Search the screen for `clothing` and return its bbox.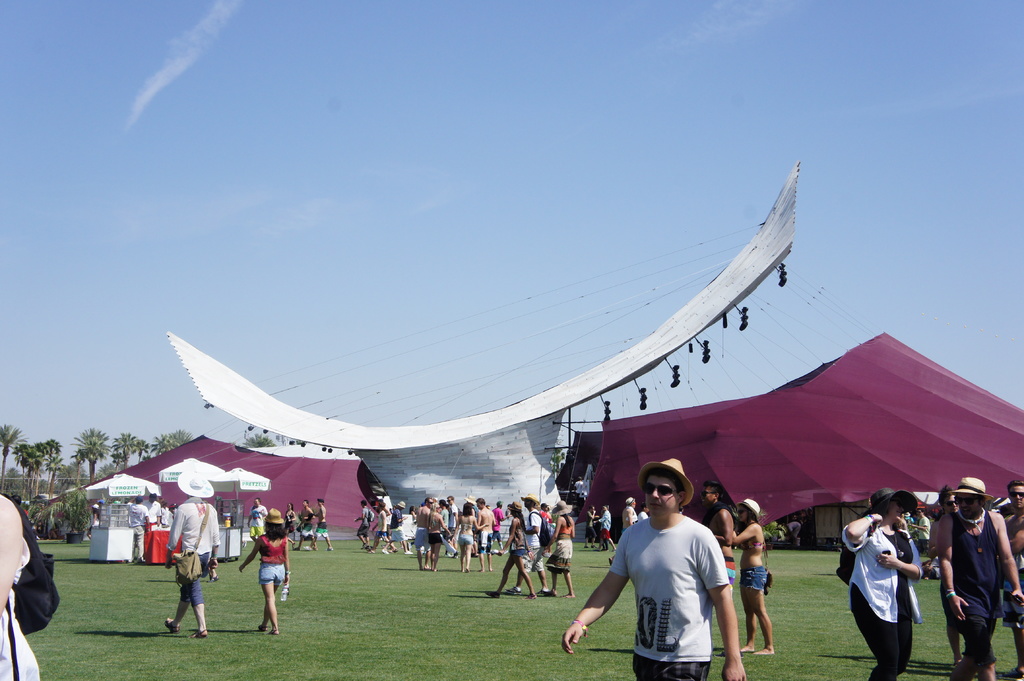
Found: (786, 518, 803, 541).
